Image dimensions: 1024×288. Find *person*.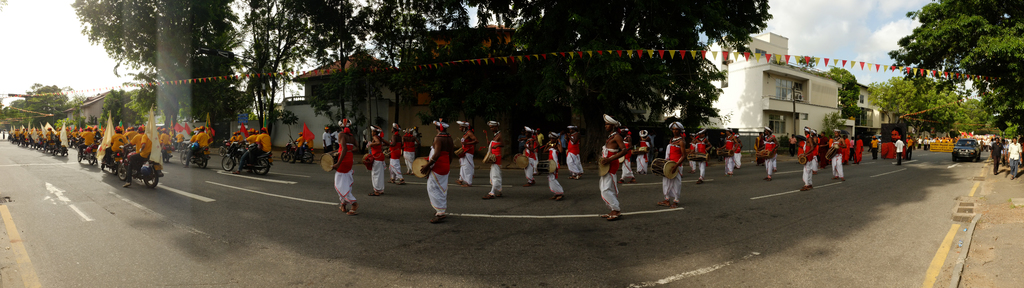
401:128:415:174.
